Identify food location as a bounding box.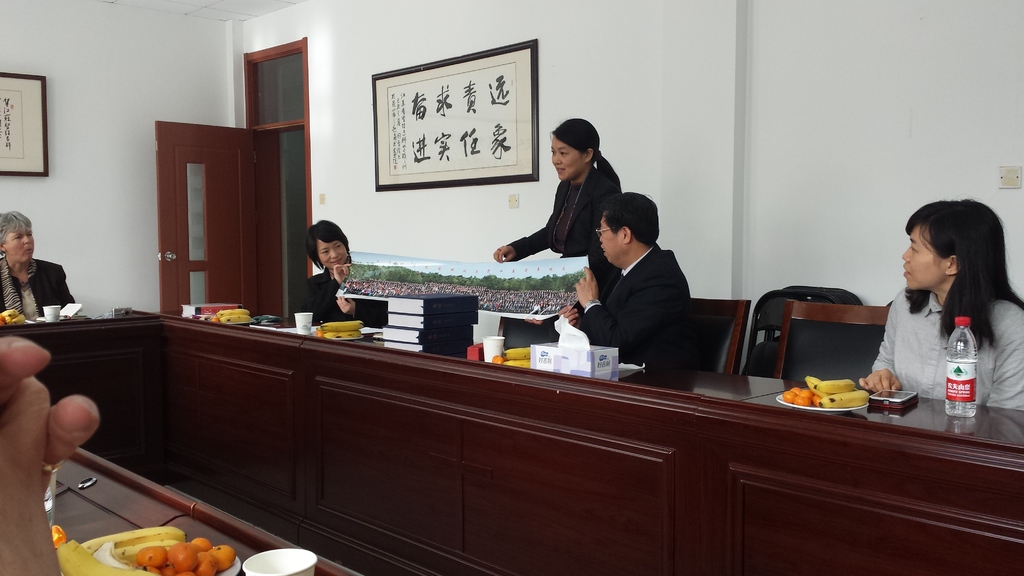
region(205, 308, 251, 322).
